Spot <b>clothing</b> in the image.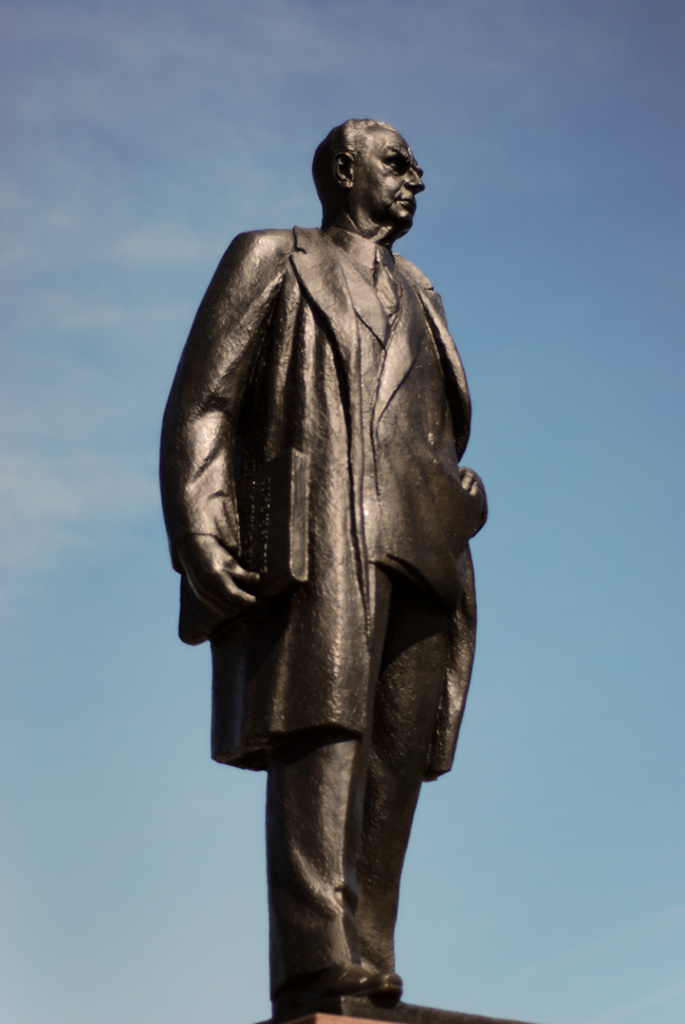
<b>clothing</b> found at box=[164, 125, 474, 1004].
